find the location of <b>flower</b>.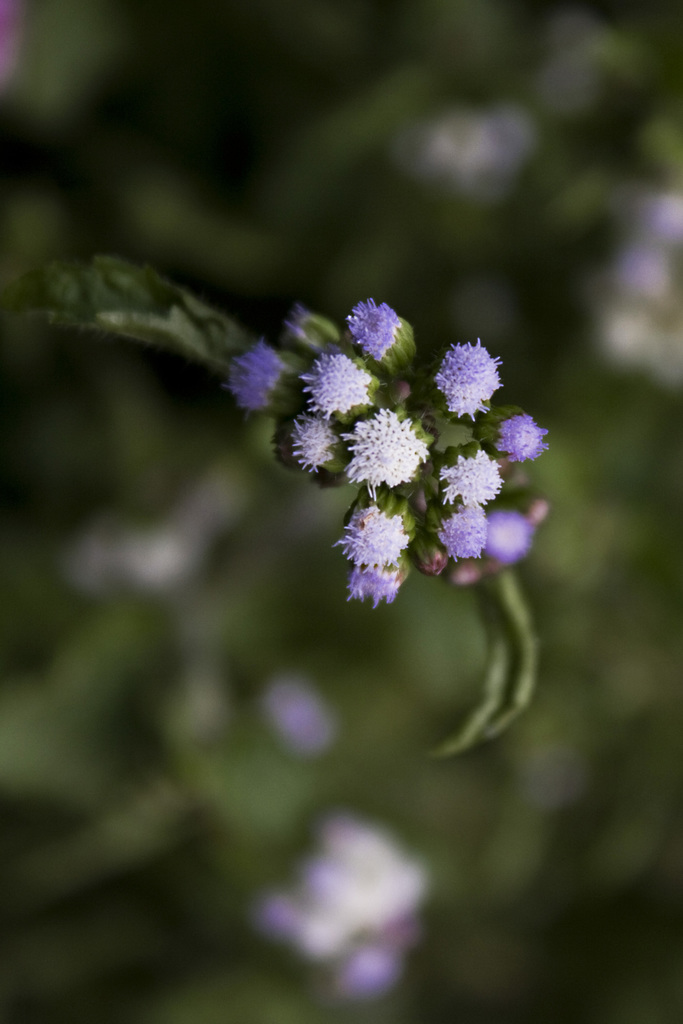
Location: bbox=(342, 397, 438, 493).
